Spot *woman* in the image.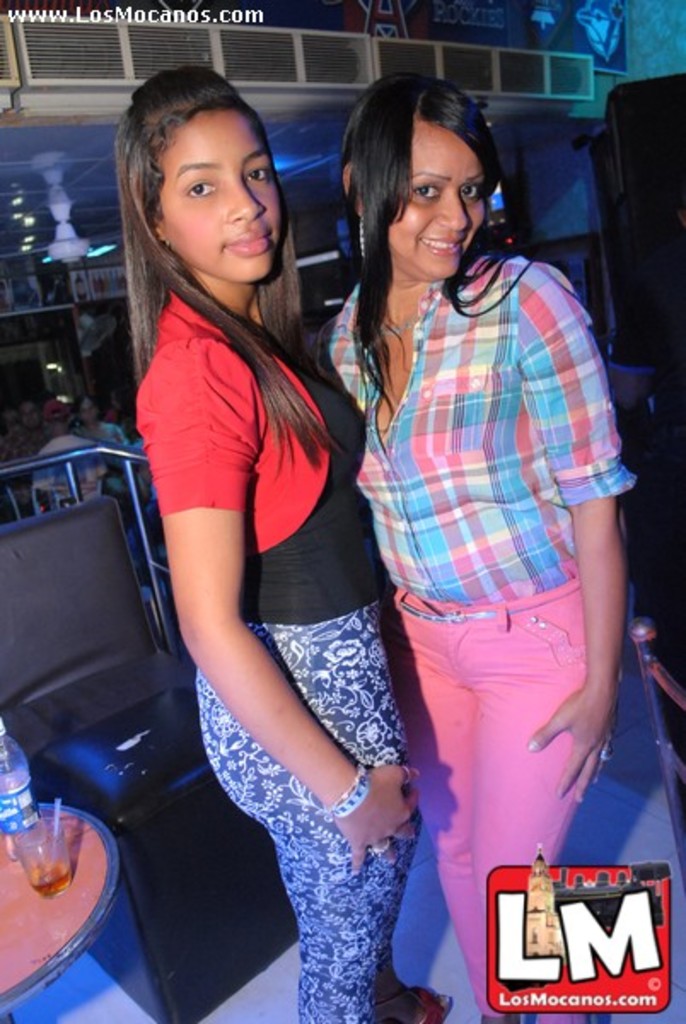
*woman* found at <region>113, 58, 451, 1019</region>.
